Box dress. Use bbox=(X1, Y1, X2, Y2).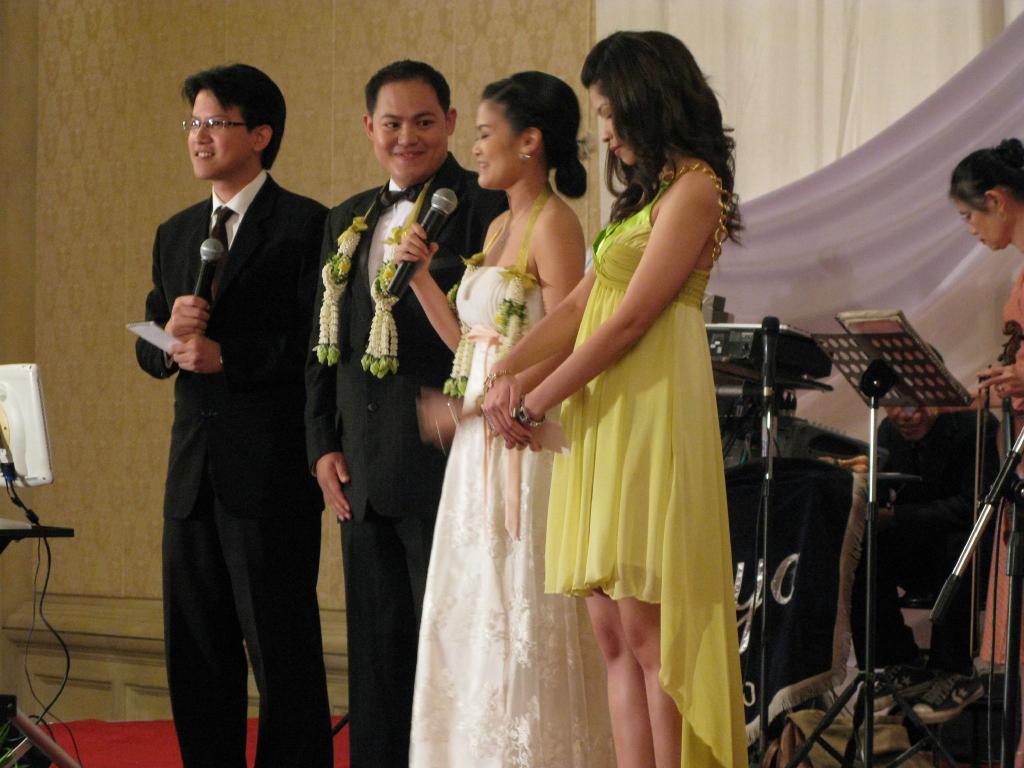
bbox=(522, 122, 728, 694).
